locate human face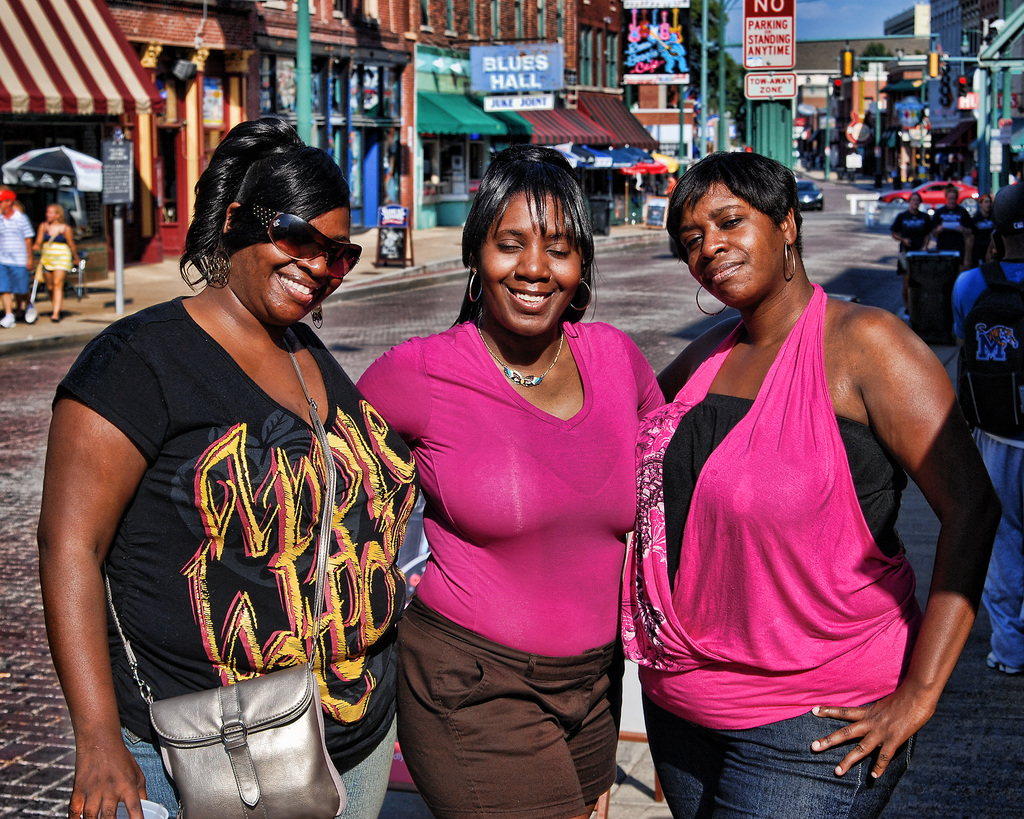
box=[45, 203, 59, 220]
